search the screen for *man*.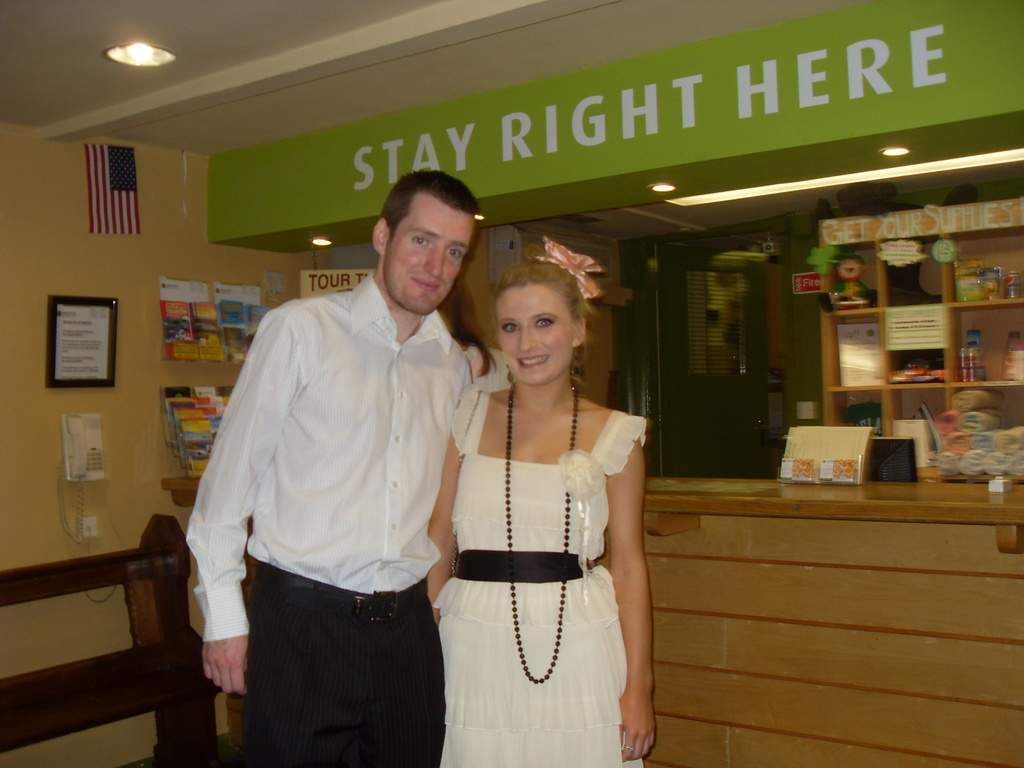
Found at <bbox>156, 158, 498, 757</bbox>.
